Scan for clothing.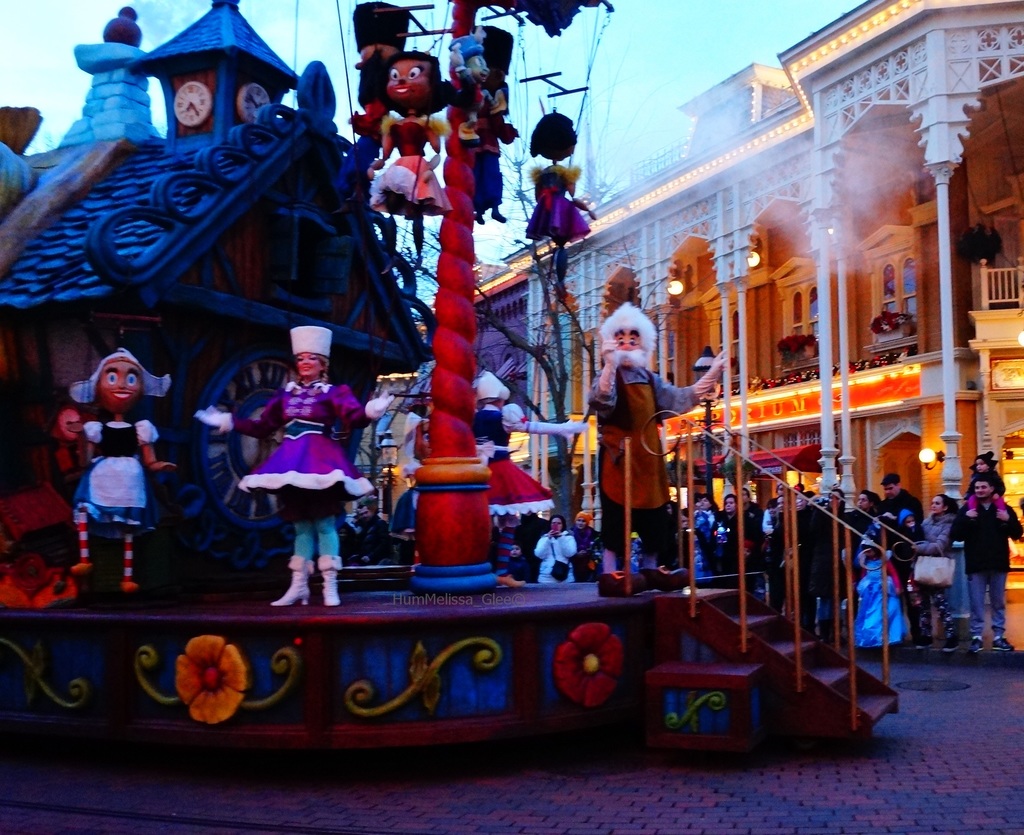
Scan result: <box>535,528,573,577</box>.
